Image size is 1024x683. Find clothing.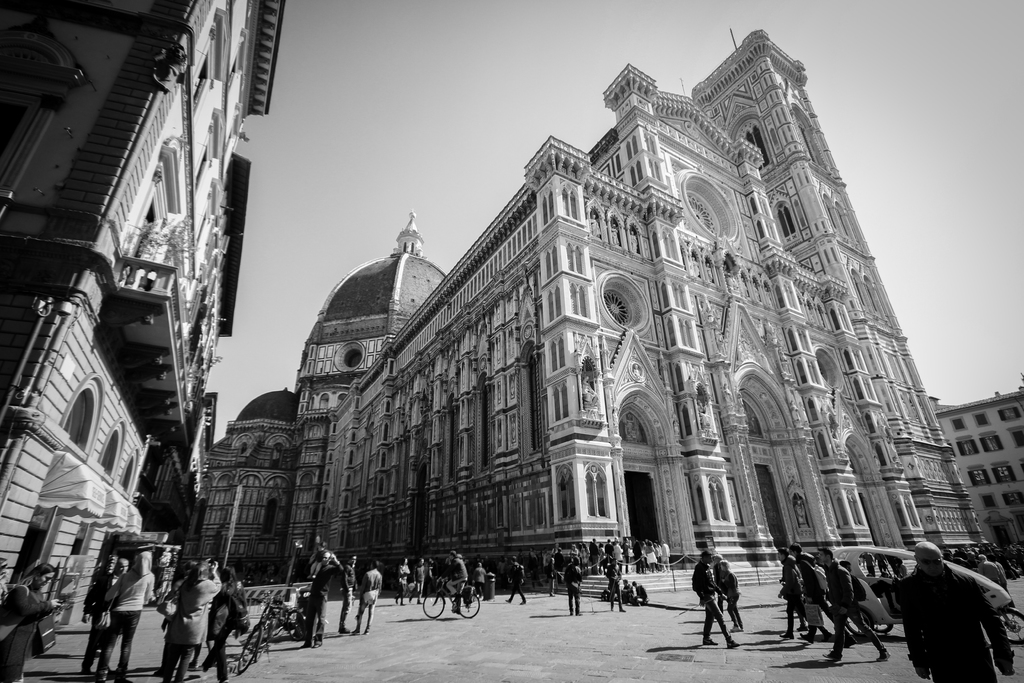
box(308, 540, 344, 644).
